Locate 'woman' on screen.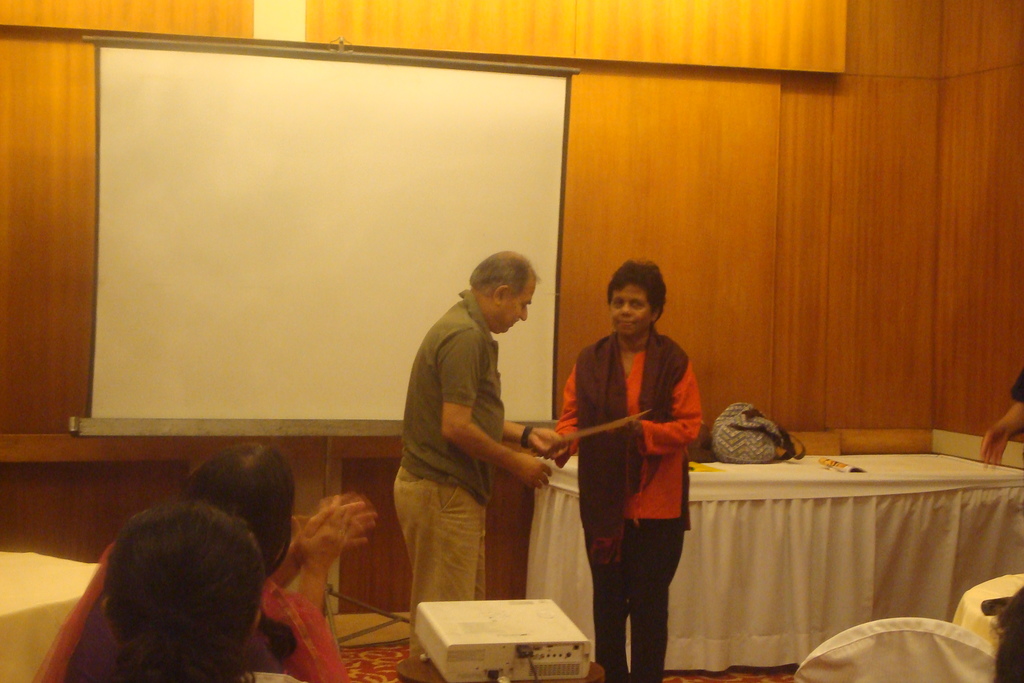
On screen at box=[106, 507, 298, 682].
